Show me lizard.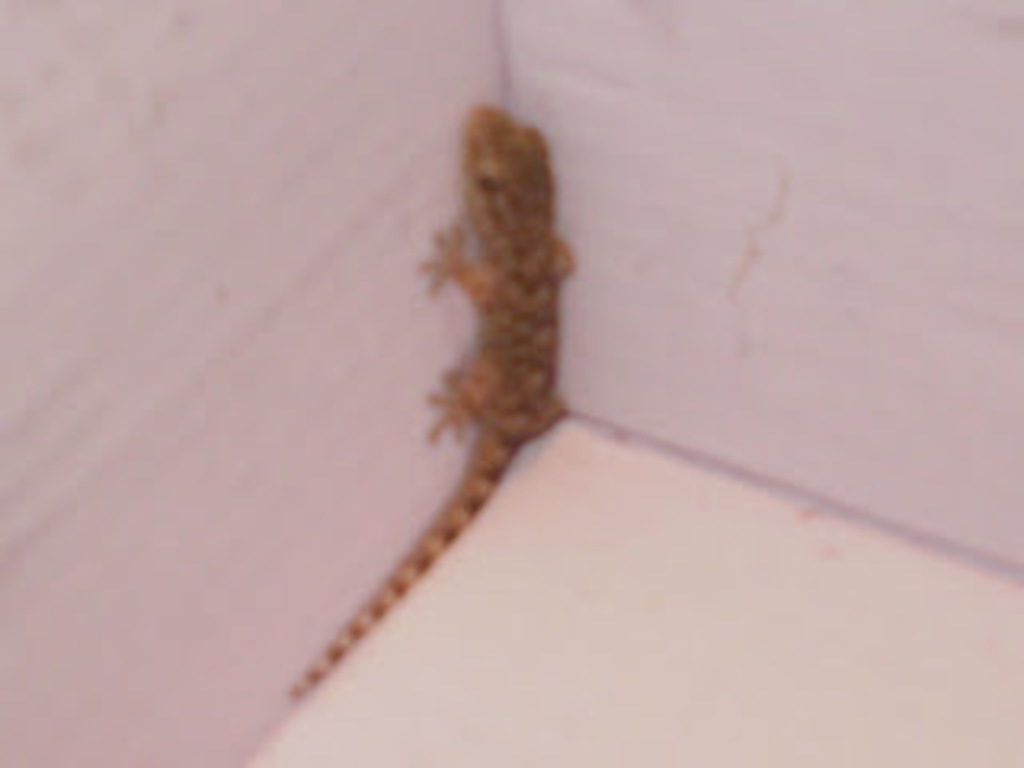
lizard is here: Rect(294, 99, 579, 694).
